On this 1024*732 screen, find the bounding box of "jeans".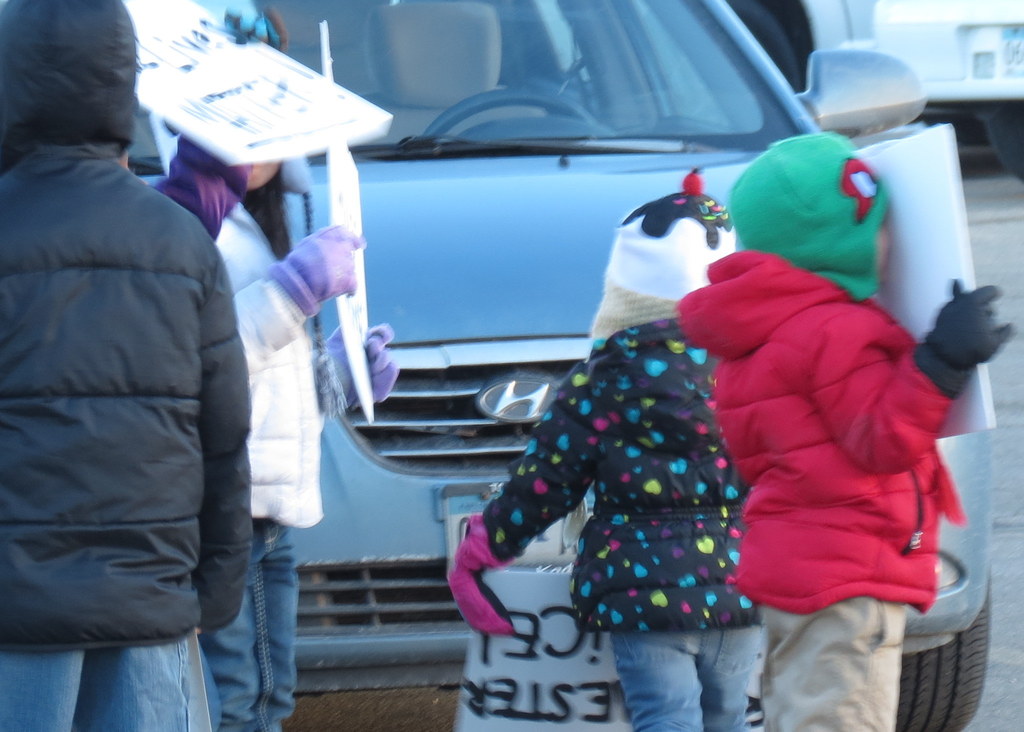
Bounding box: crop(0, 642, 186, 731).
